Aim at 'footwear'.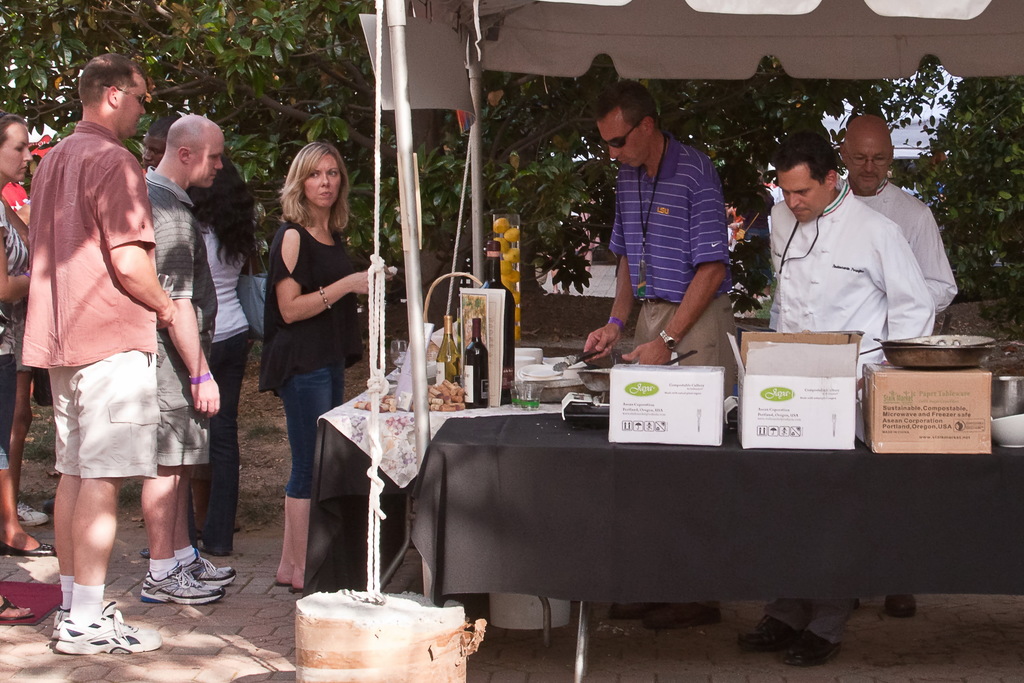
Aimed at <bbox>16, 497, 52, 529</bbox>.
